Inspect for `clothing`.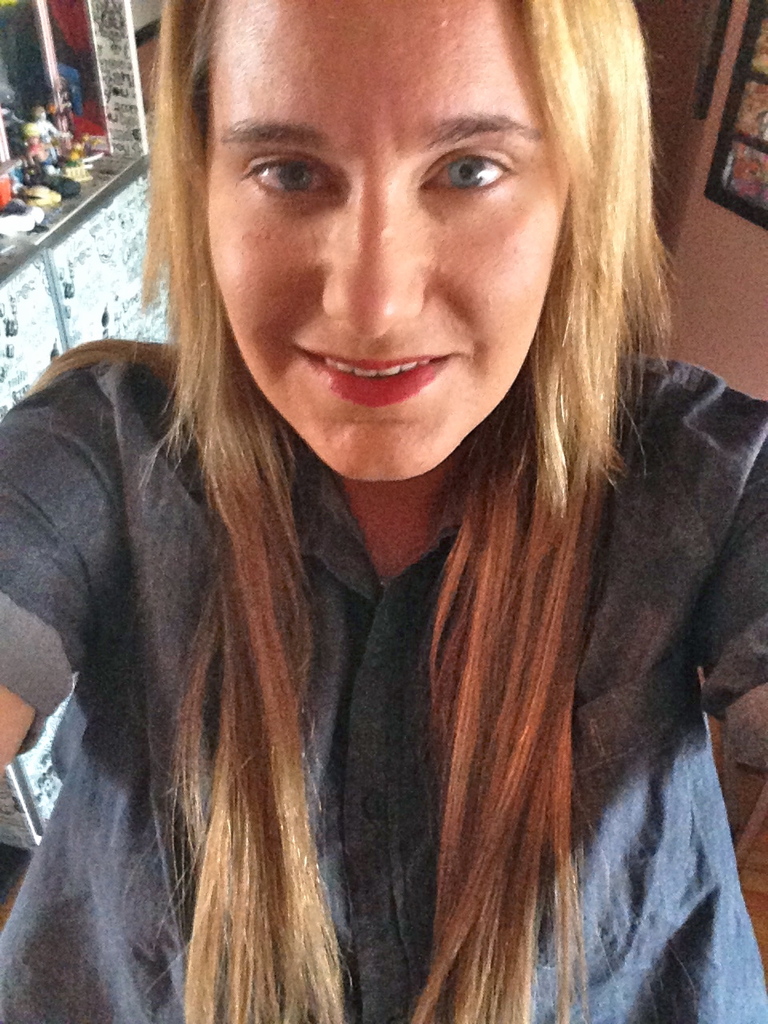
Inspection: BBox(0, 348, 767, 1014).
